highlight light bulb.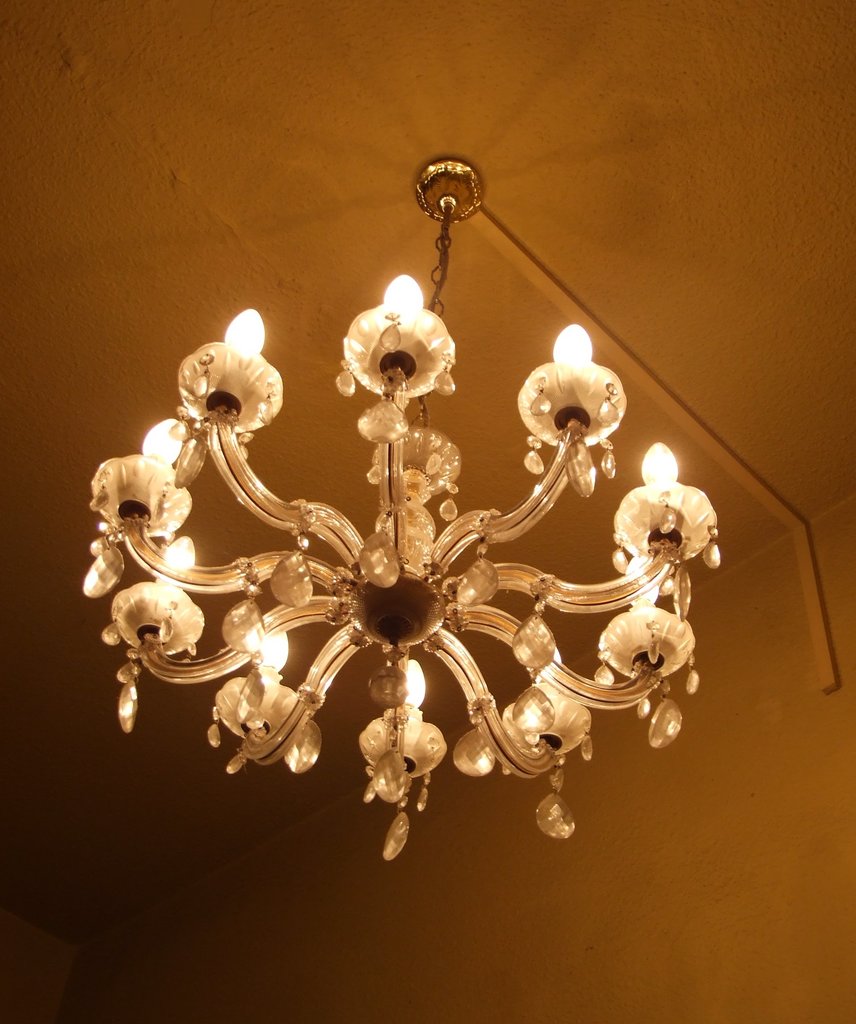
Highlighted region: [265,630,288,672].
